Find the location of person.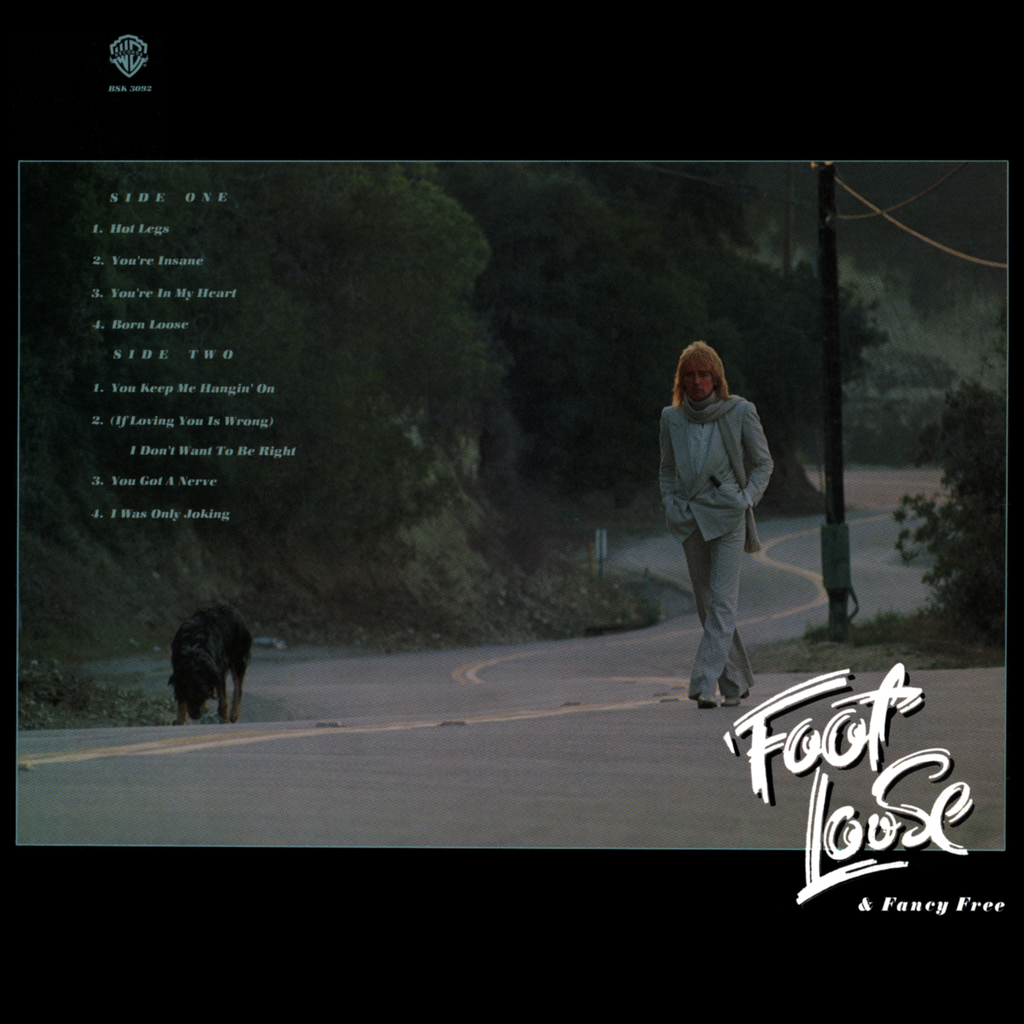
Location: <bbox>654, 342, 773, 708</bbox>.
